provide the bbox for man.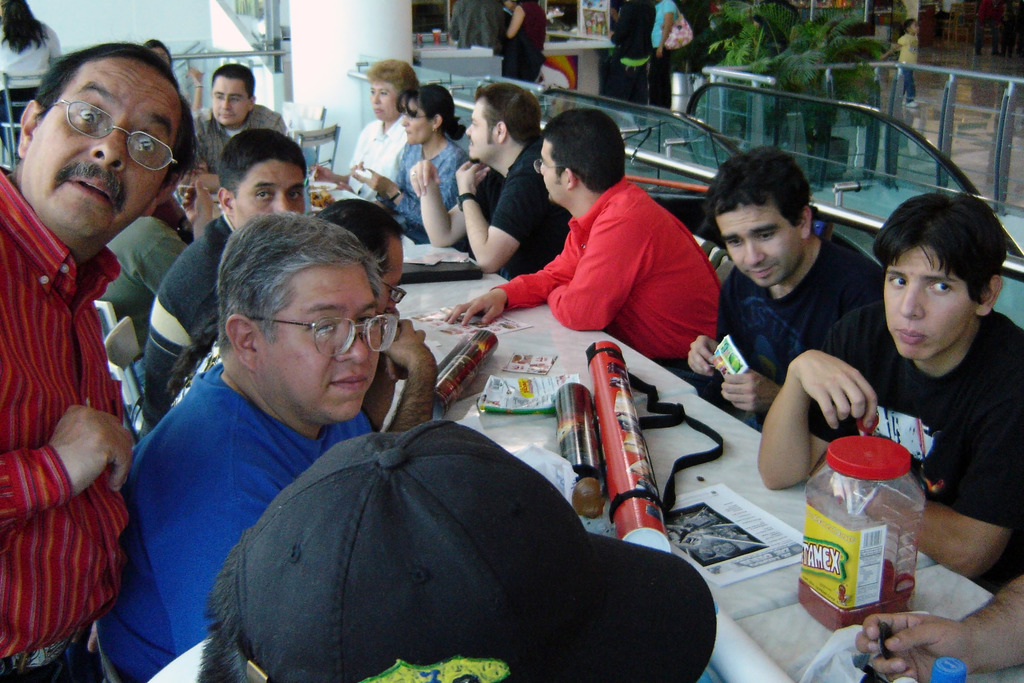
crop(193, 62, 292, 201).
